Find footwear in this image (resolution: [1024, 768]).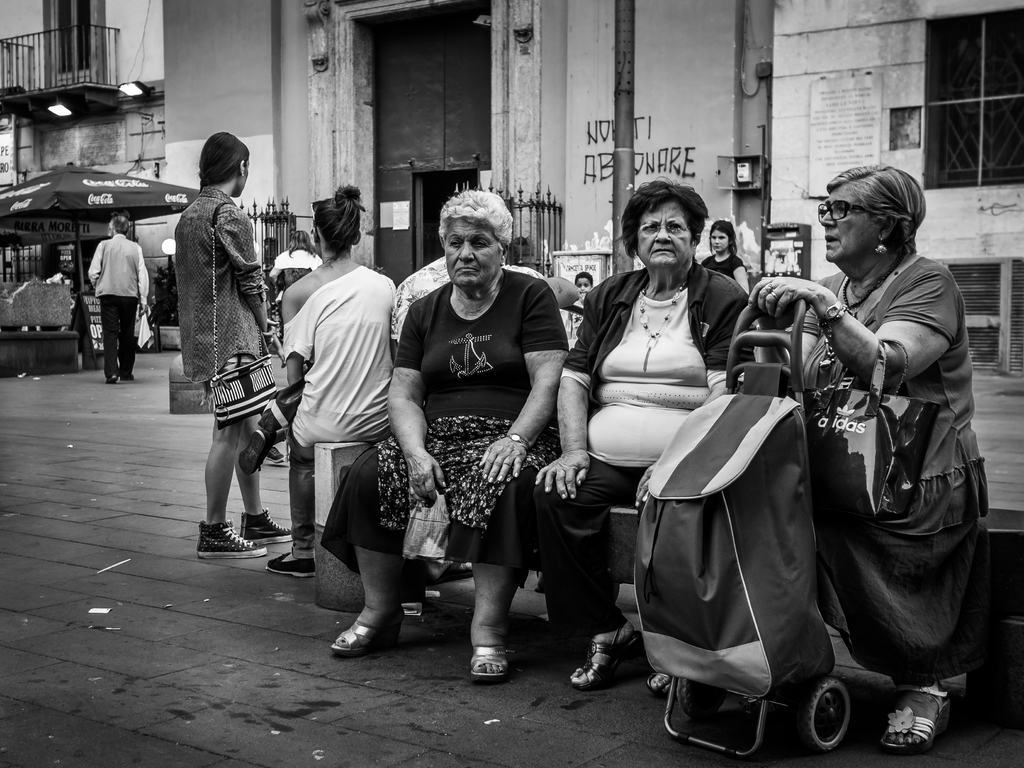
(left=122, top=368, right=134, bottom=381).
